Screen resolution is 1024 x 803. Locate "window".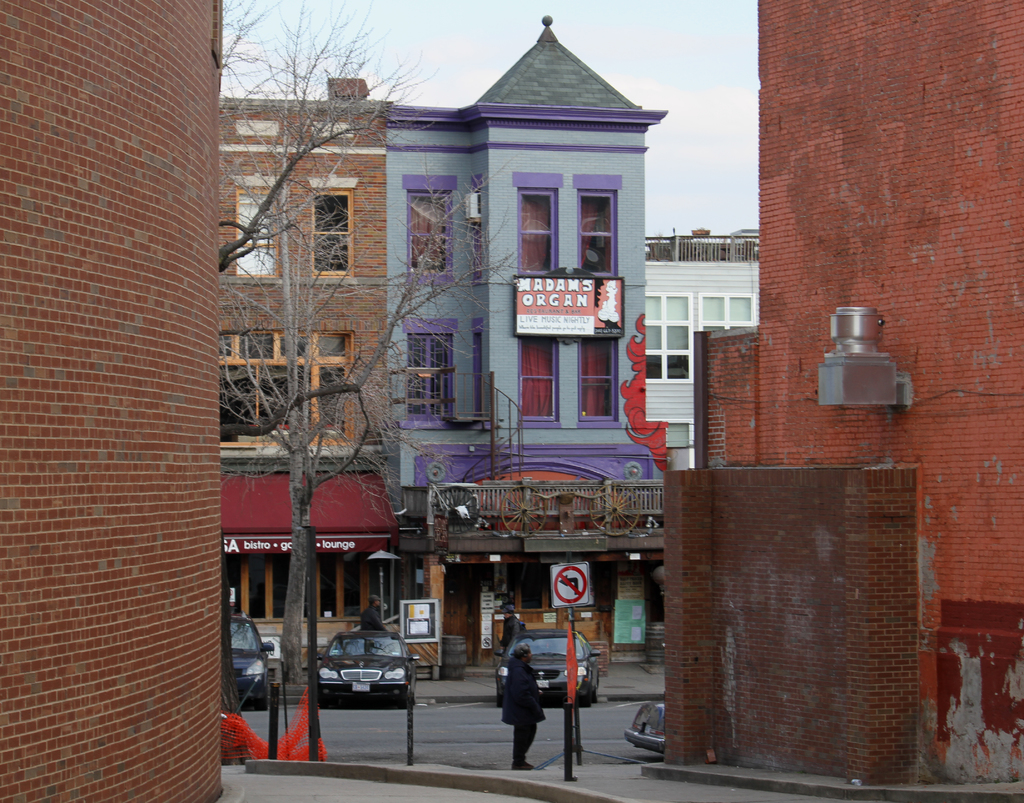
[x1=395, y1=316, x2=465, y2=425].
